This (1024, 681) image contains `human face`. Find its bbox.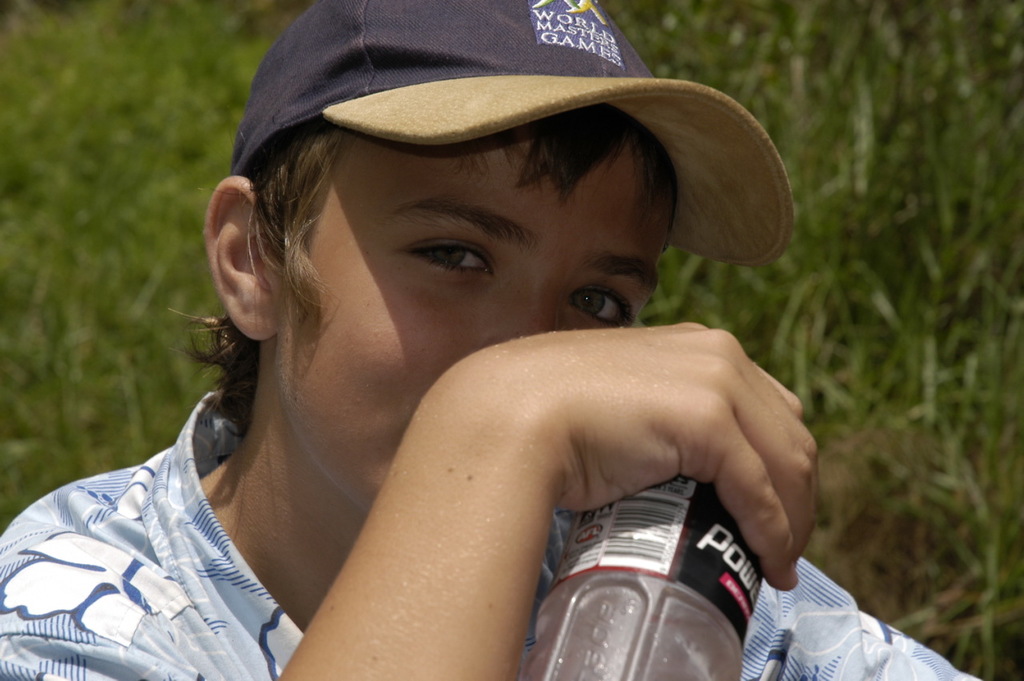
region(253, 141, 678, 500).
